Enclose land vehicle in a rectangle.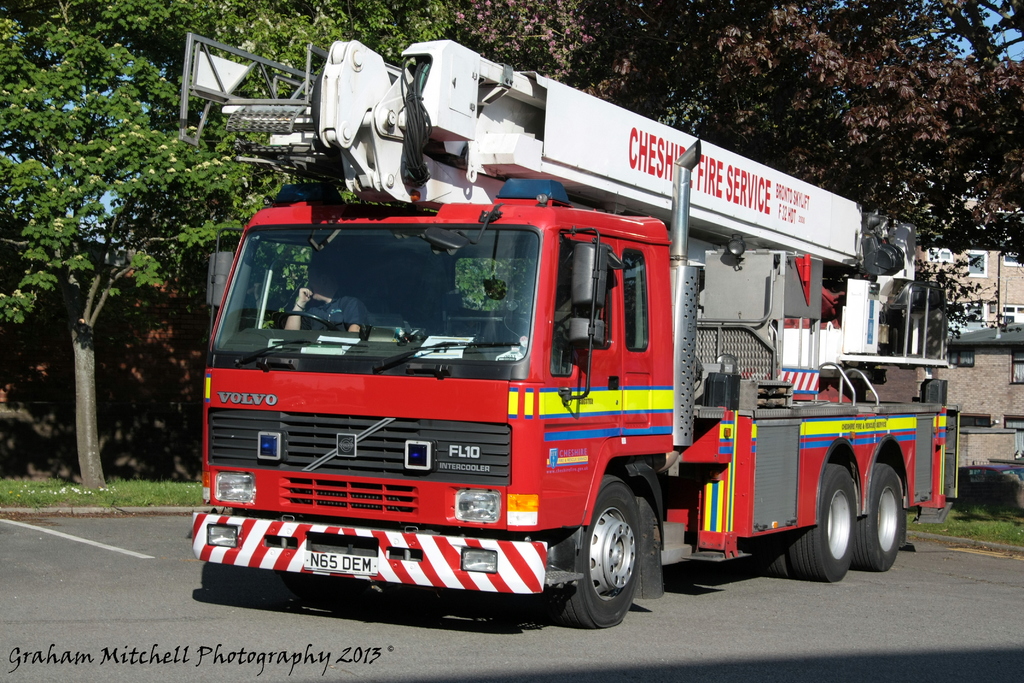
(134, 0, 1023, 664).
